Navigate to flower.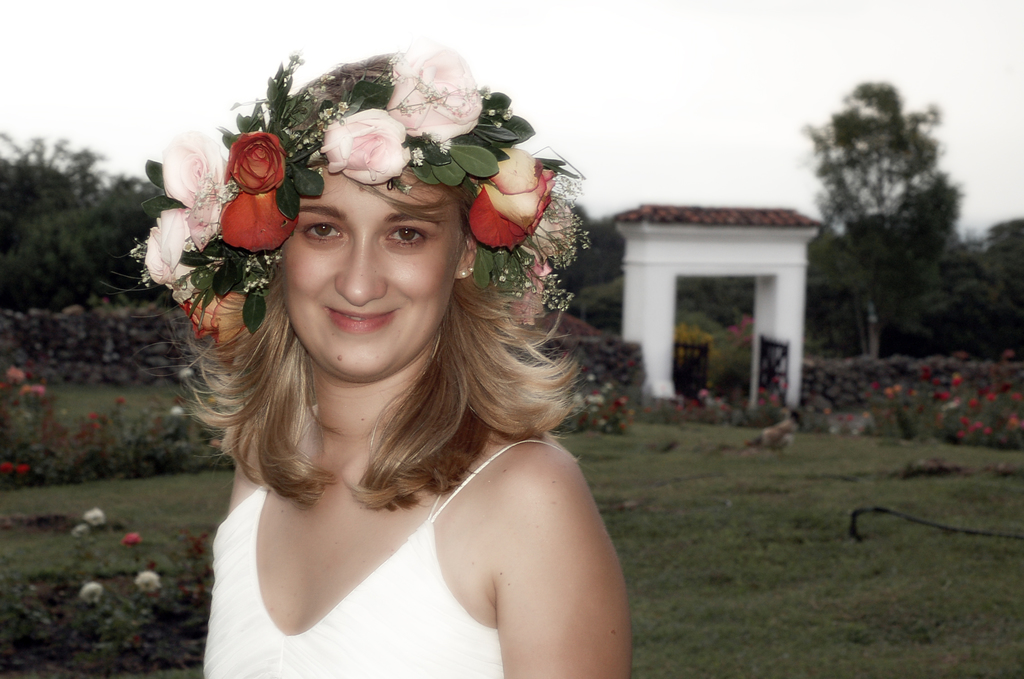
Navigation target: crop(120, 532, 143, 547).
